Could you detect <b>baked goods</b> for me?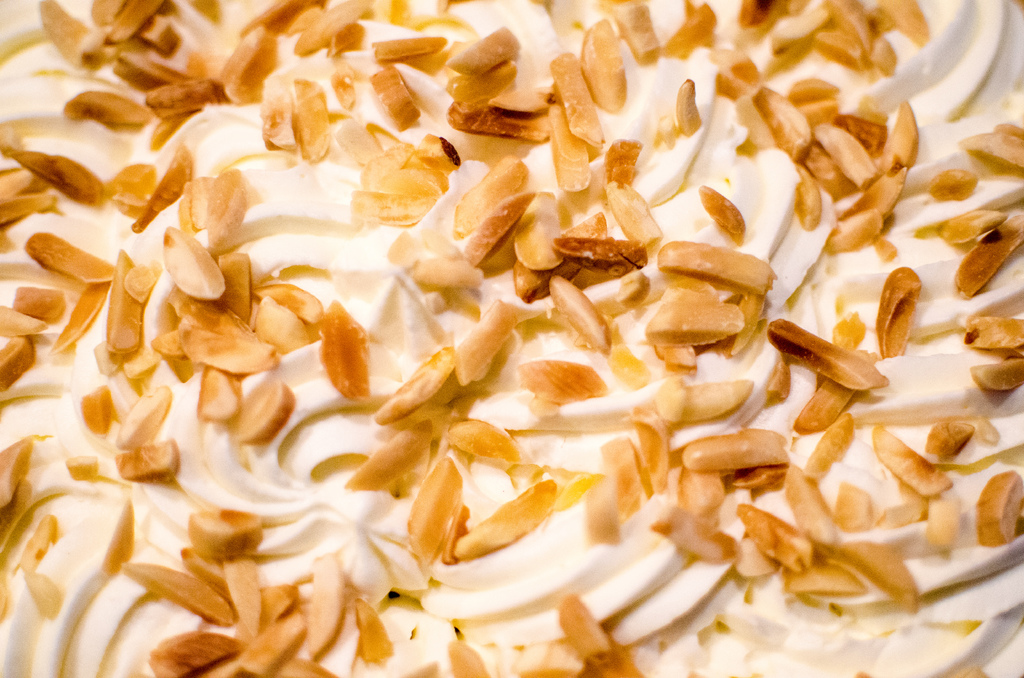
Detection result: l=0, t=0, r=1023, b=677.
